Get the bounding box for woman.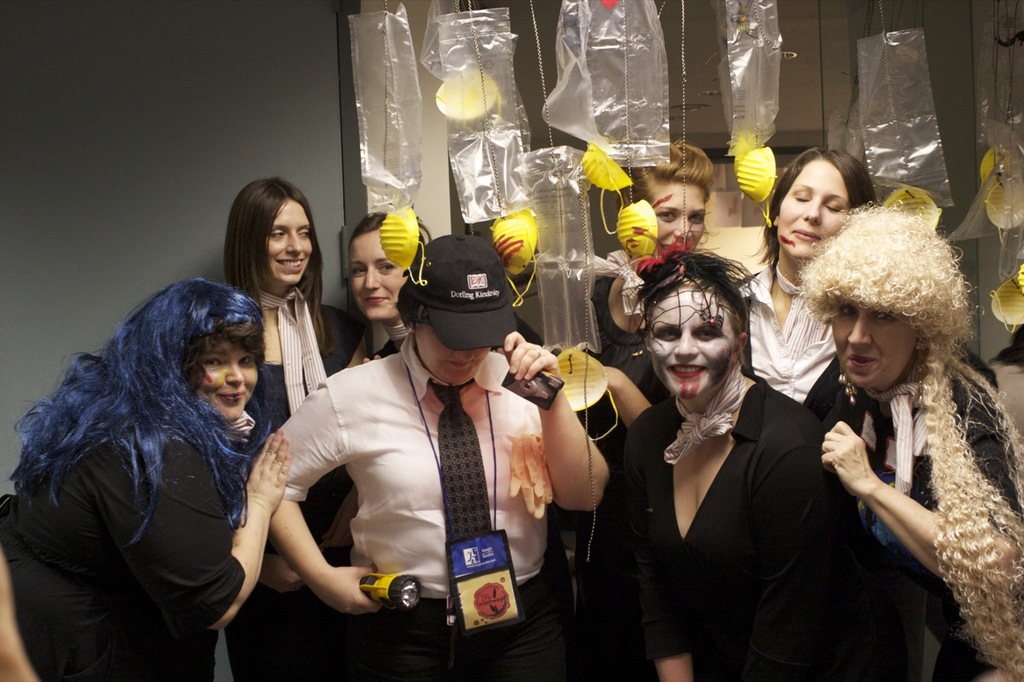
detection(0, 268, 294, 681).
